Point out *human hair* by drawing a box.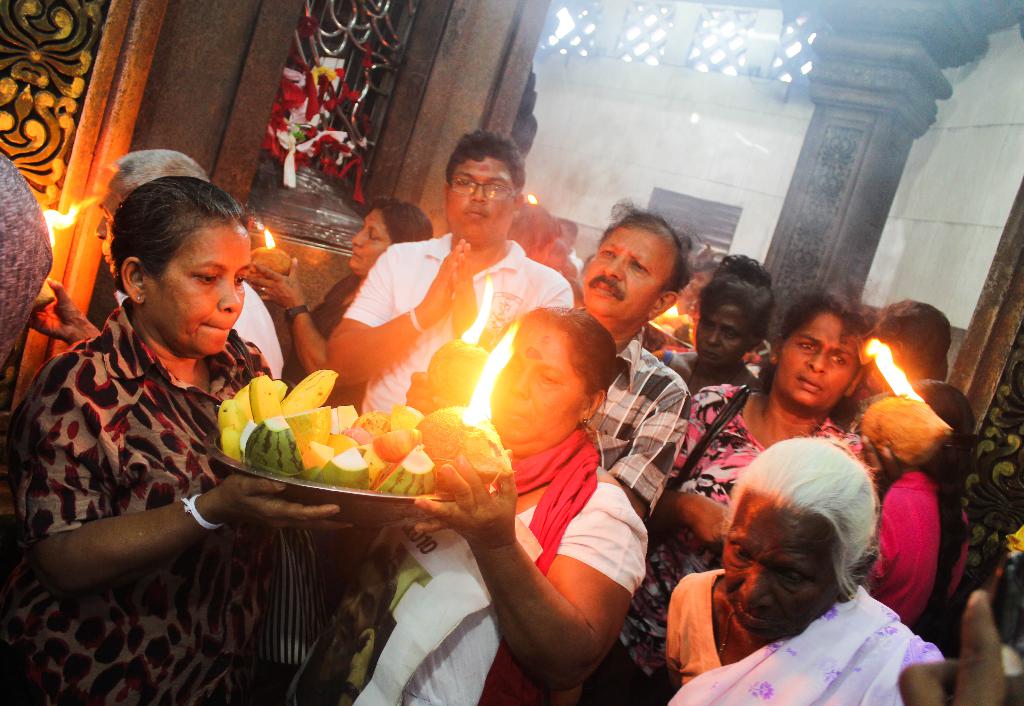
select_region(99, 176, 244, 339).
